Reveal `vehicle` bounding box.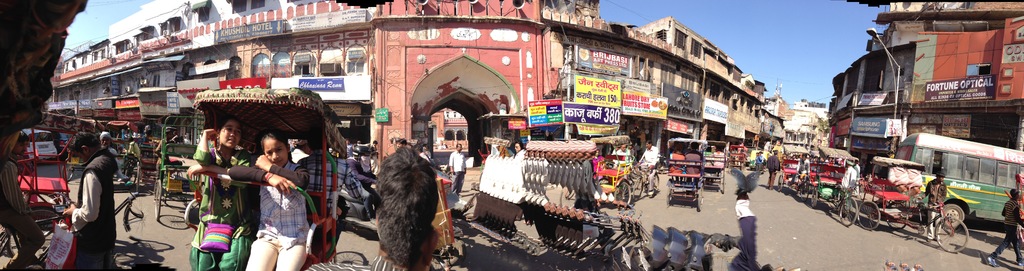
Revealed: 184,72,348,257.
